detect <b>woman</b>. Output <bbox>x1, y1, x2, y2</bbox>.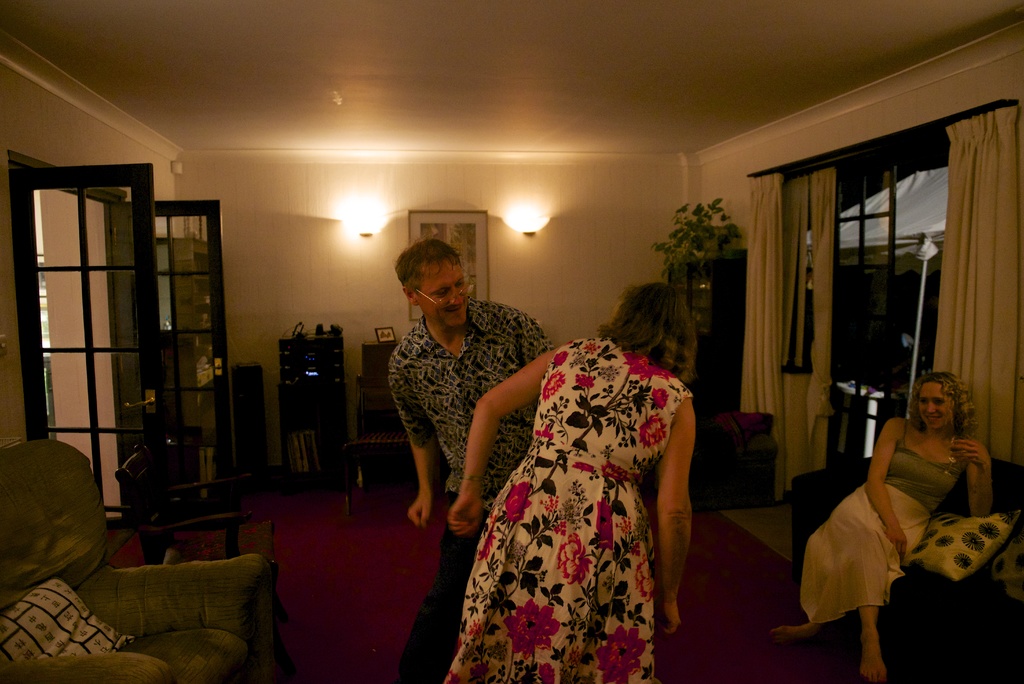
<bbox>444, 280, 698, 683</bbox>.
